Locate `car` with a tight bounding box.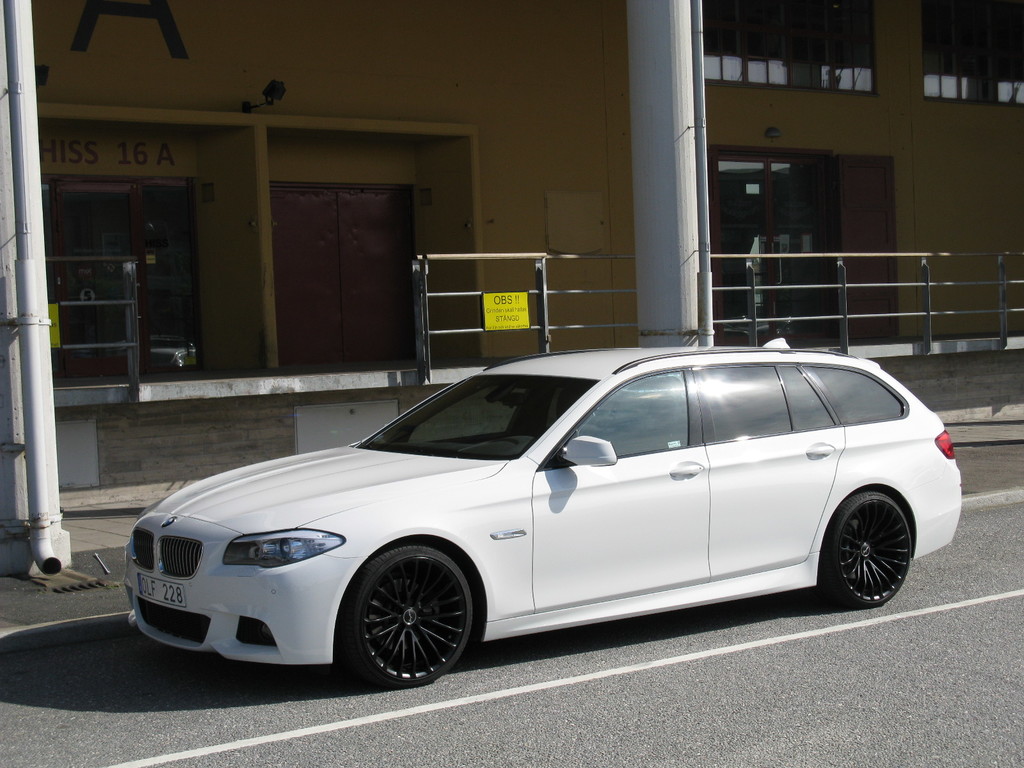
rect(118, 336, 957, 685).
